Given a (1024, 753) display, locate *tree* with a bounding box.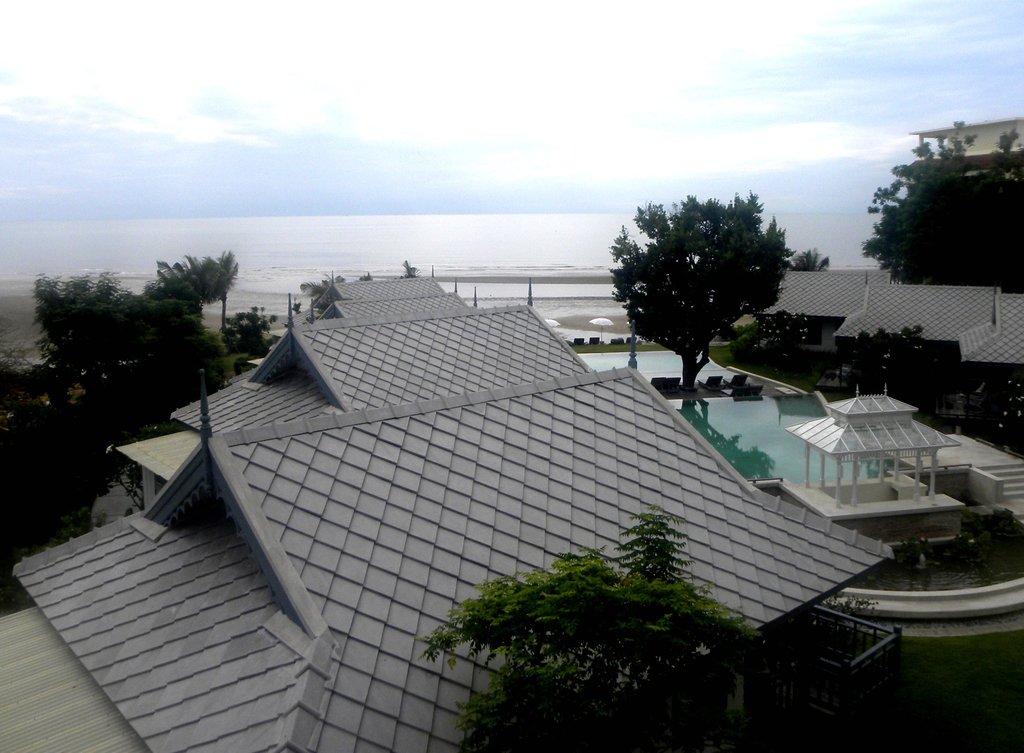
Located: x1=980, y1=366, x2=1023, y2=458.
